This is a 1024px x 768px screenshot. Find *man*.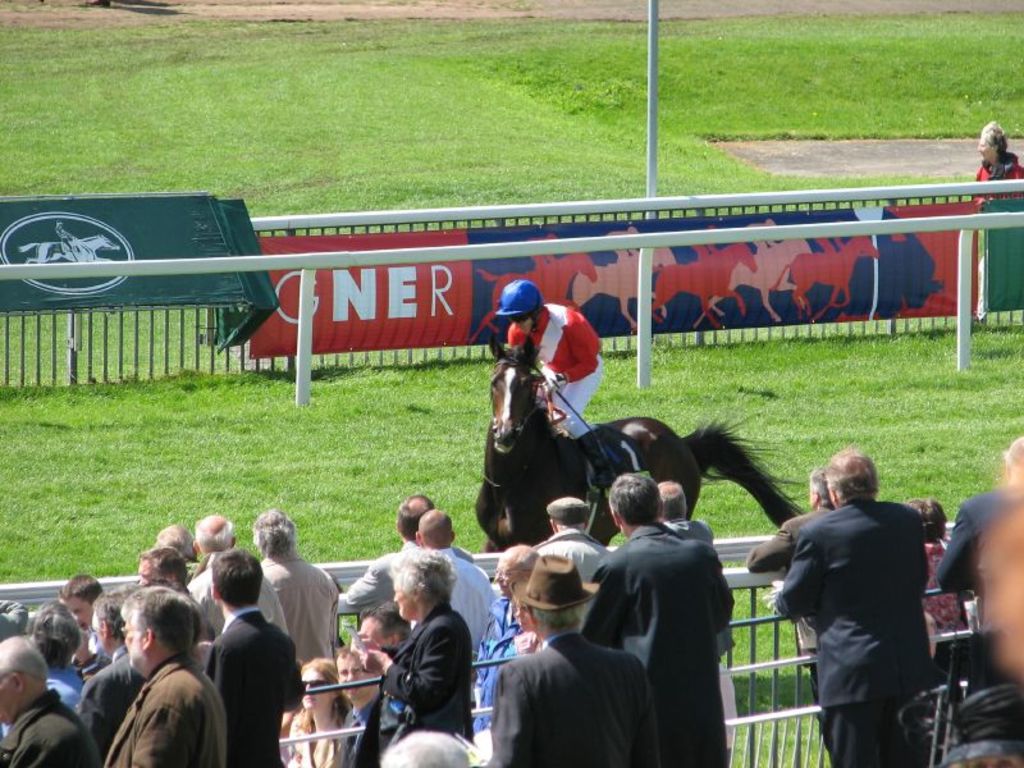
Bounding box: crop(334, 493, 477, 605).
